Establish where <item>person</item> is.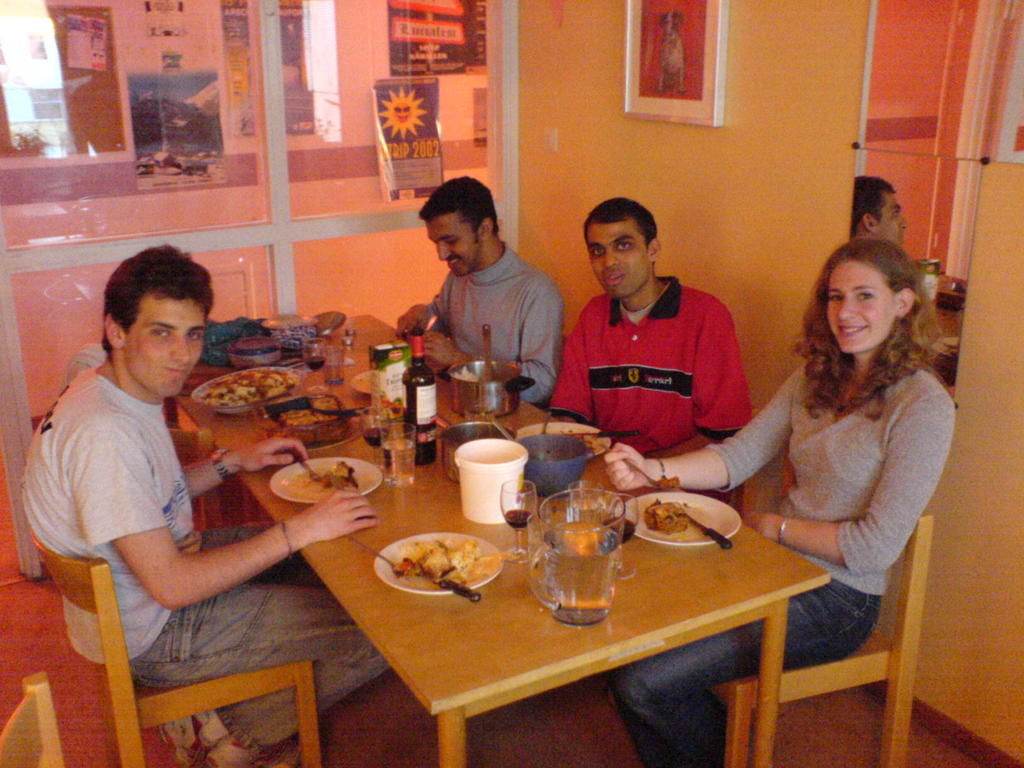
Established at [left=549, top=190, right=753, bottom=470].
